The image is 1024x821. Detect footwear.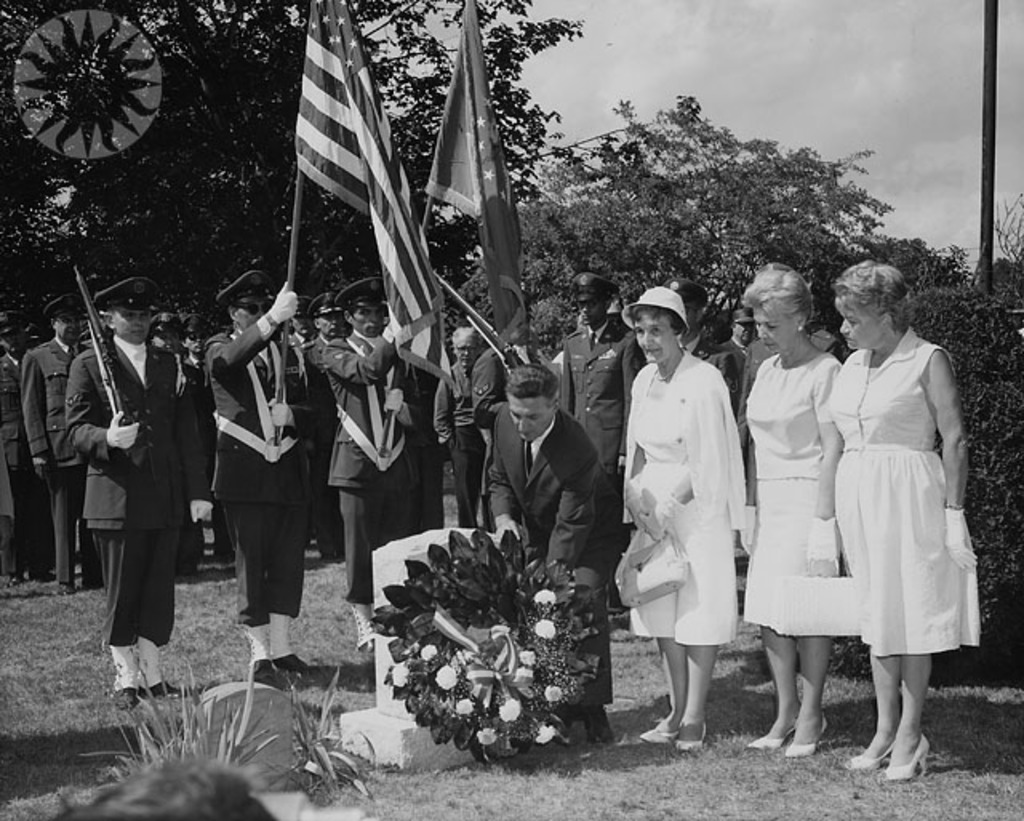
Detection: locate(640, 722, 683, 746).
